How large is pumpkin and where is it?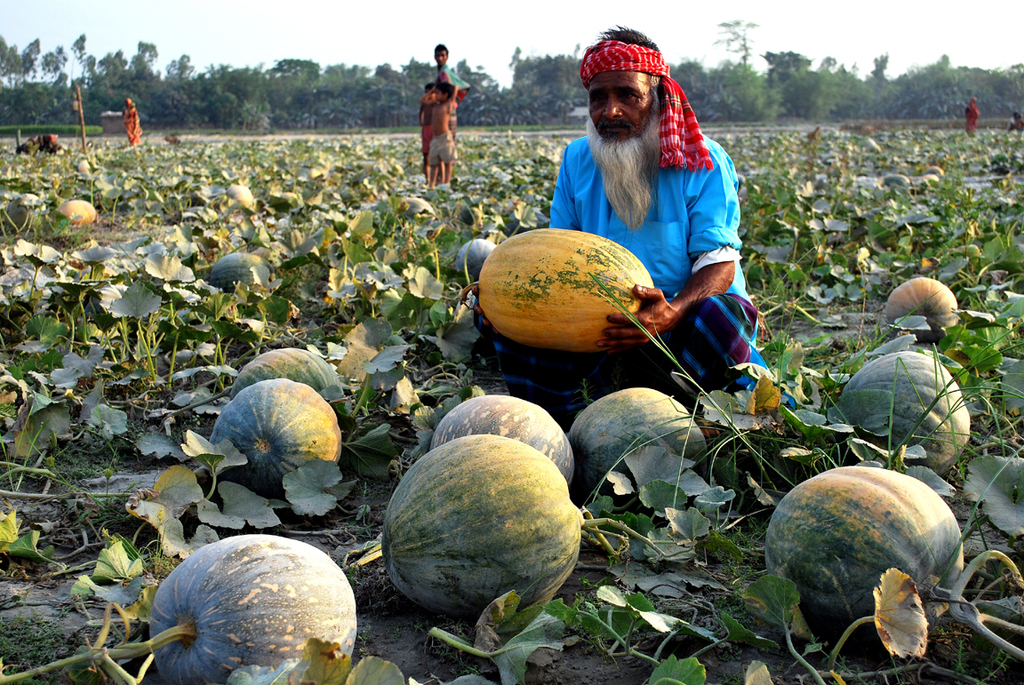
Bounding box: (x1=56, y1=201, x2=101, y2=225).
